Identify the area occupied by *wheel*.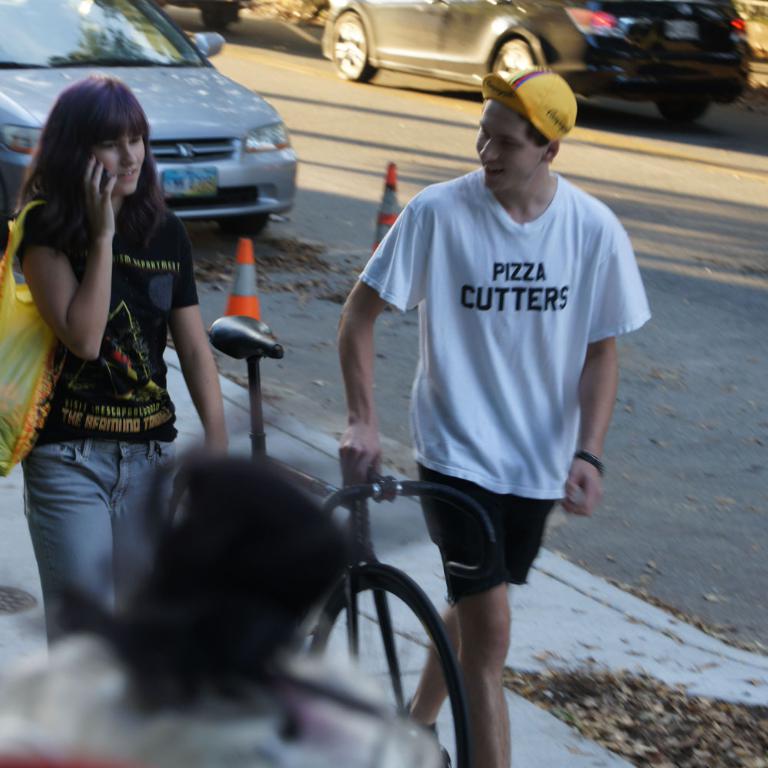
Area: x1=658 y1=102 x2=710 y2=124.
